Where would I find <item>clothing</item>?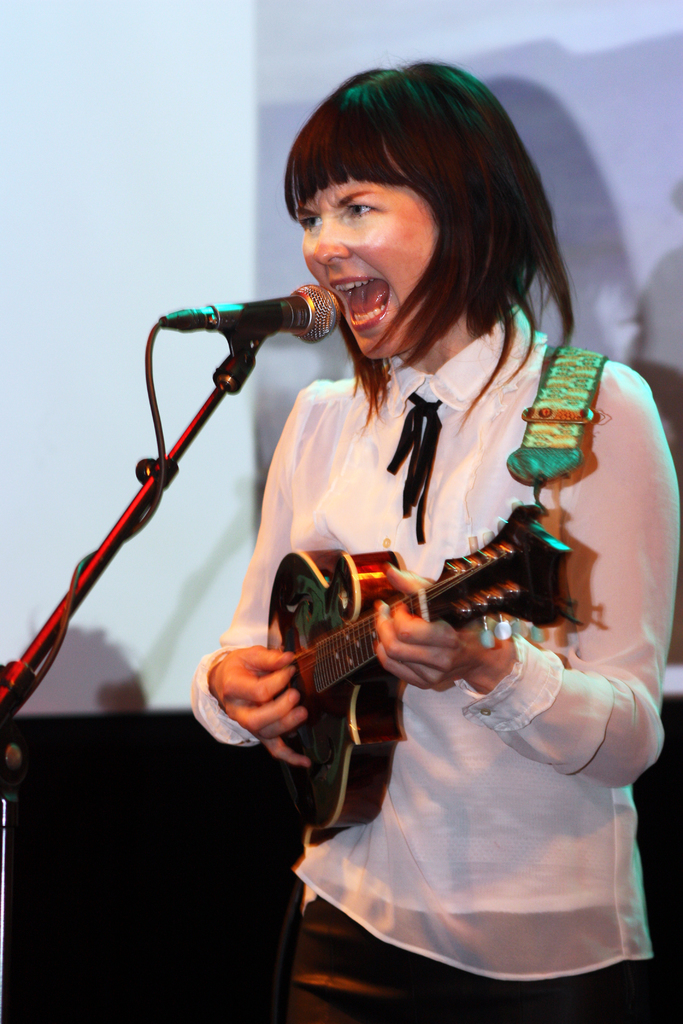
At {"x1": 279, "y1": 890, "x2": 643, "y2": 1023}.
